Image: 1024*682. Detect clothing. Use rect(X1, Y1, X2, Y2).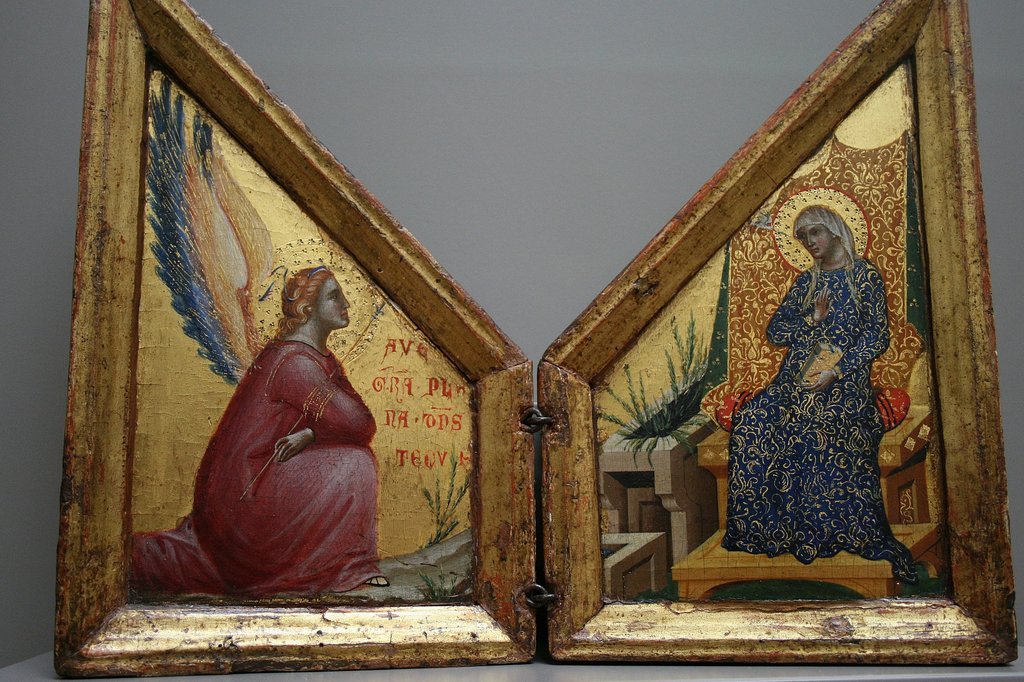
rect(134, 335, 381, 598).
